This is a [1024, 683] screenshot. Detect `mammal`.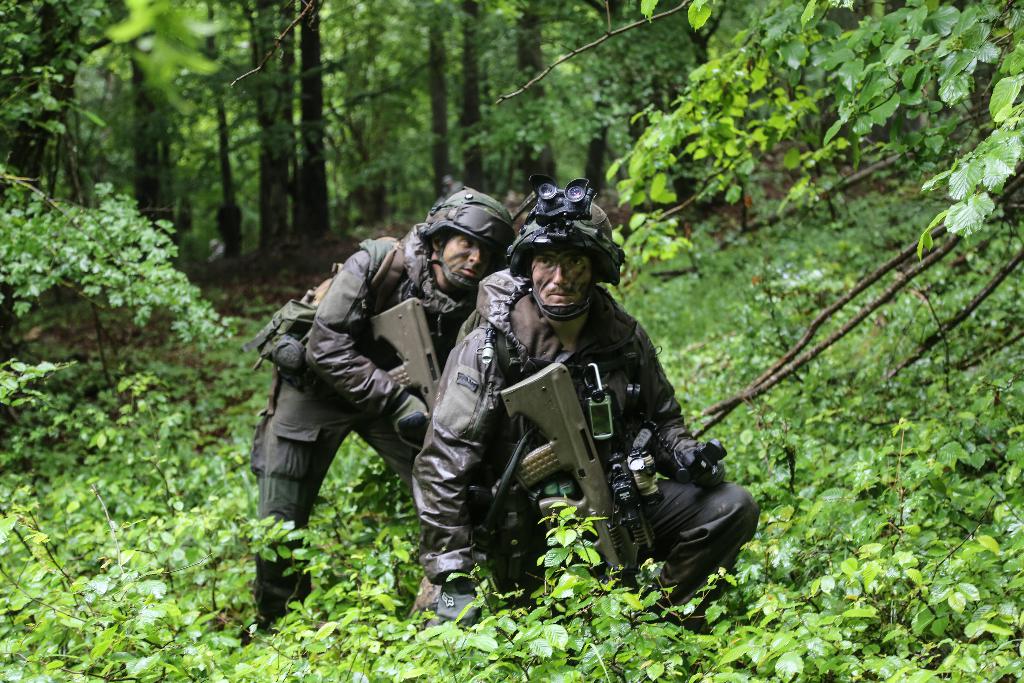
BBox(388, 245, 751, 610).
